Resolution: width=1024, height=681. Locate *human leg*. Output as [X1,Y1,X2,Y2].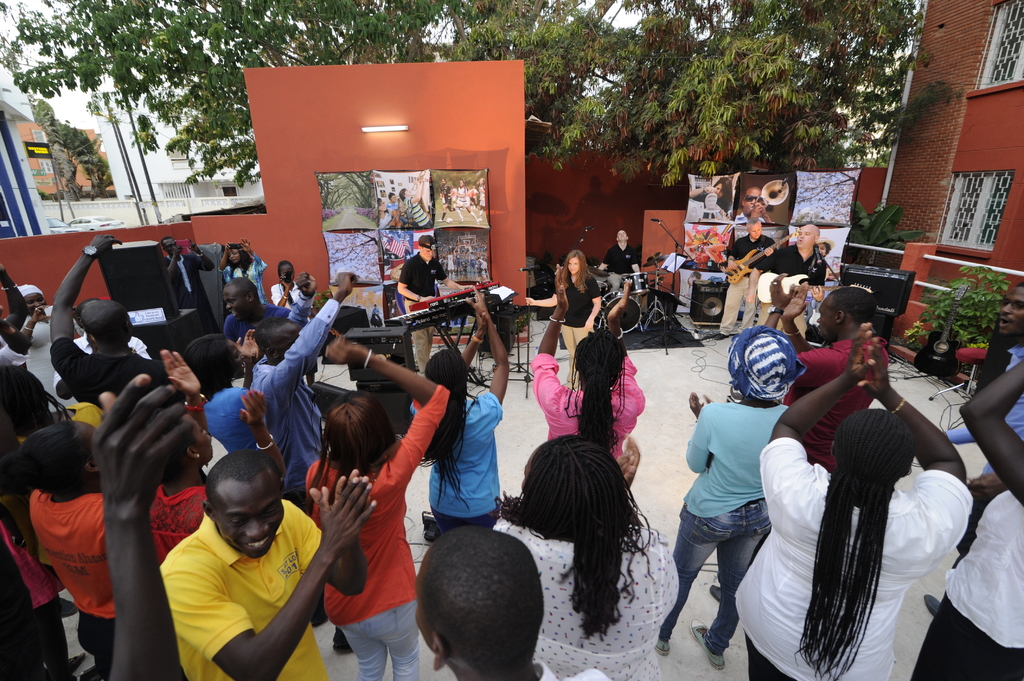
[666,507,726,655].
